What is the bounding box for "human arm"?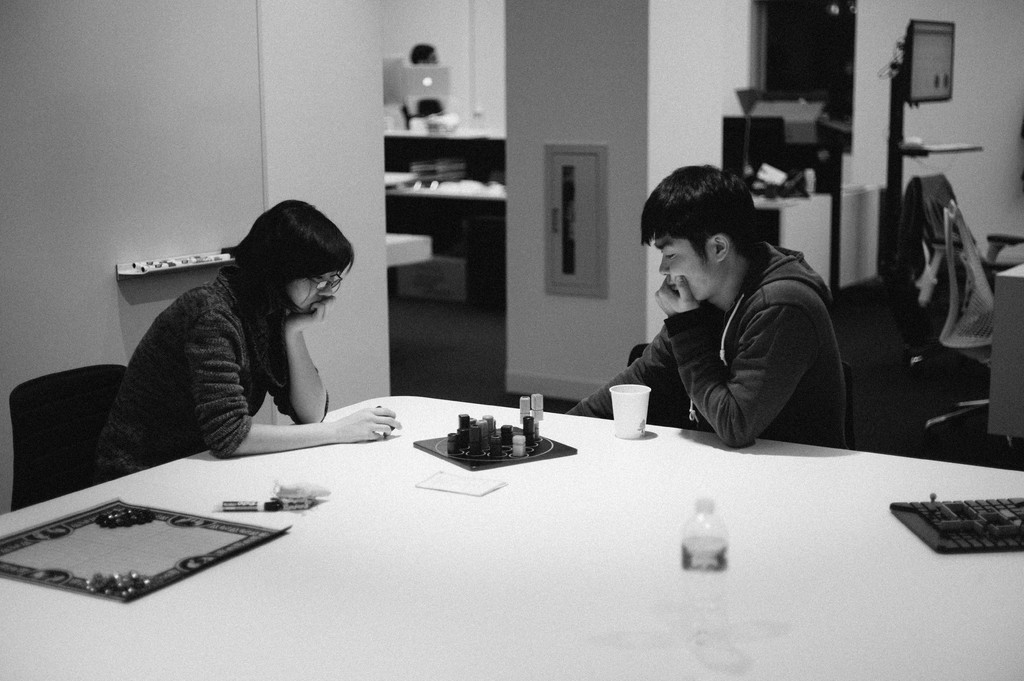
265:302:326:432.
